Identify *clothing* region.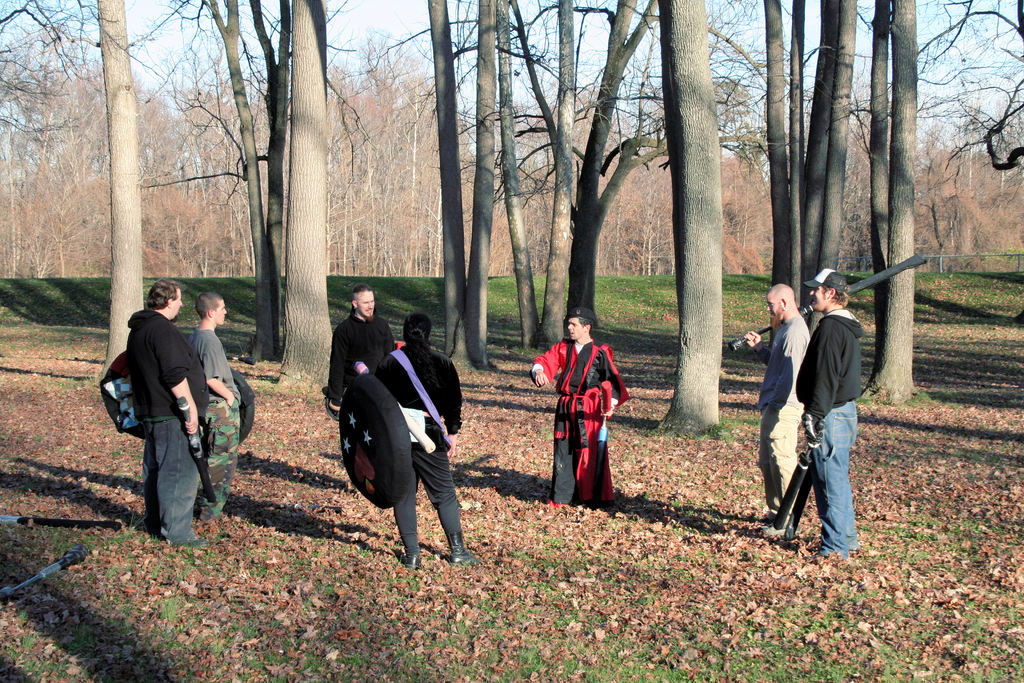
Region: x1=129, y1=309, x2=210, y2=546.
